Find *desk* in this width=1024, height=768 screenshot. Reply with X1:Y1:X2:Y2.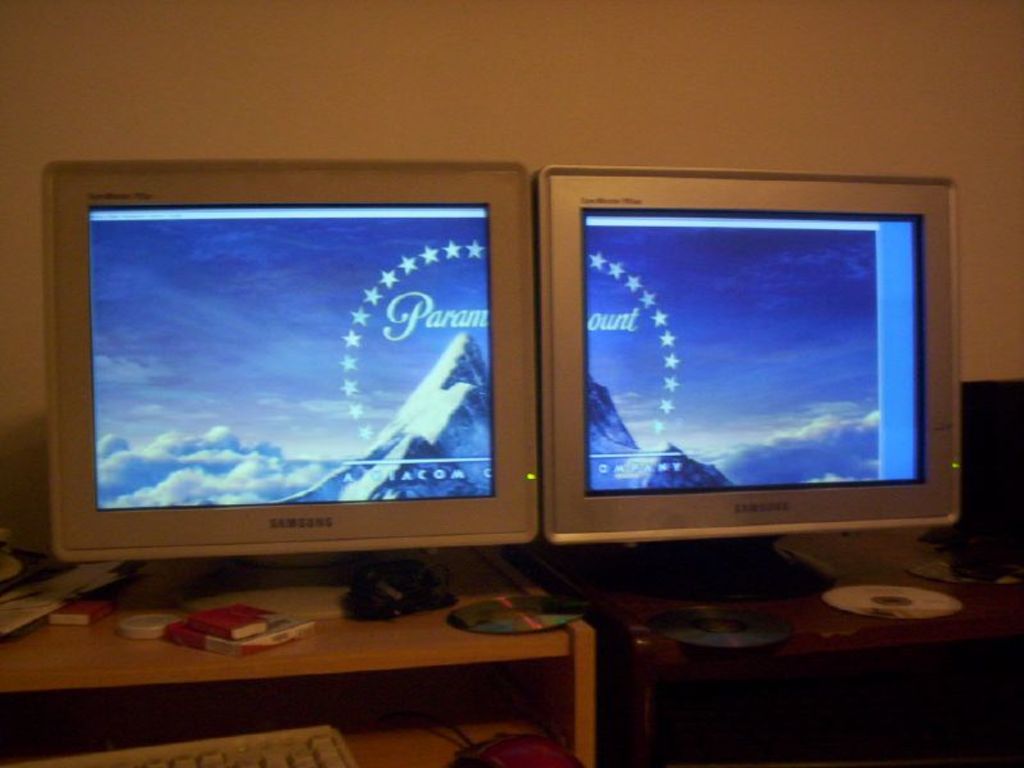
10:557:678:763.
